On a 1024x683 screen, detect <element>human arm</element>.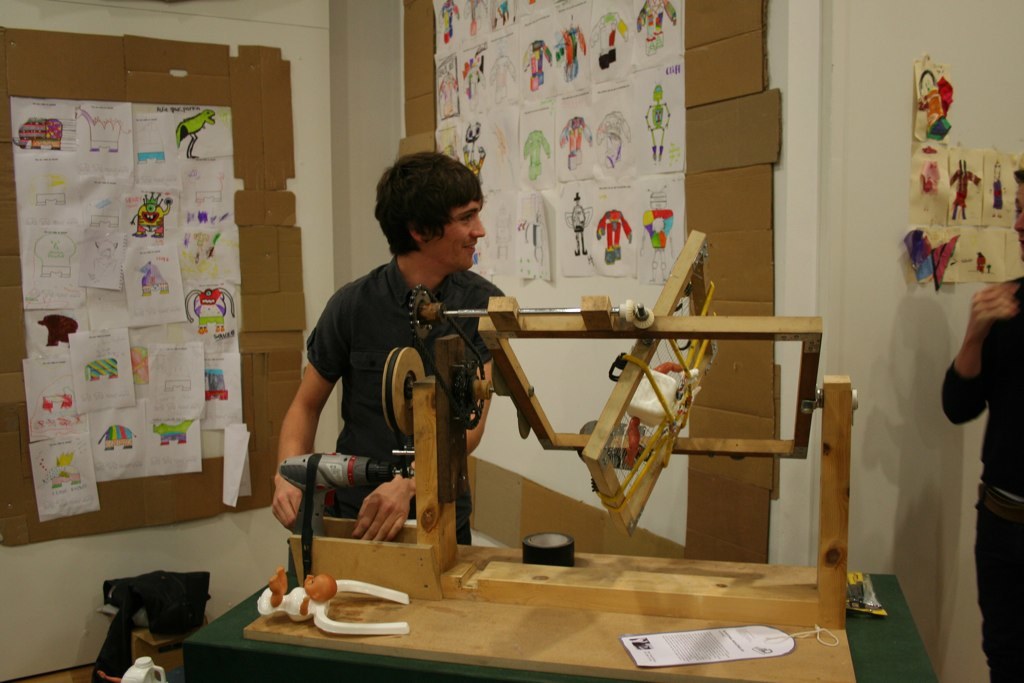
l=265, t=287, r=347, b=537.
